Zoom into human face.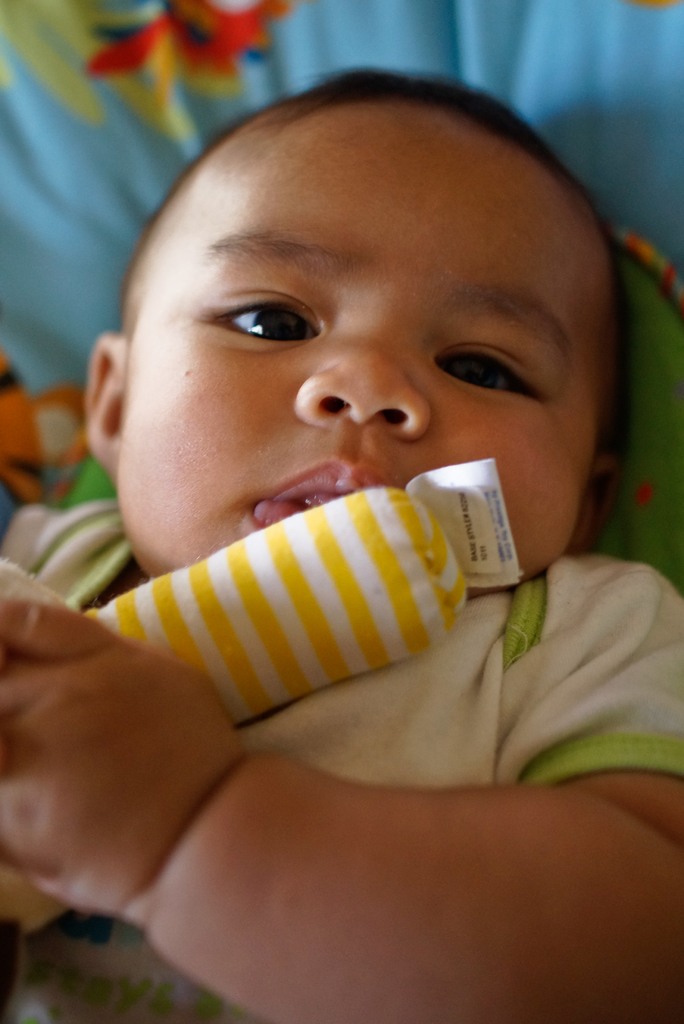
Zoom target: rect(127, 104, 567, 602).
